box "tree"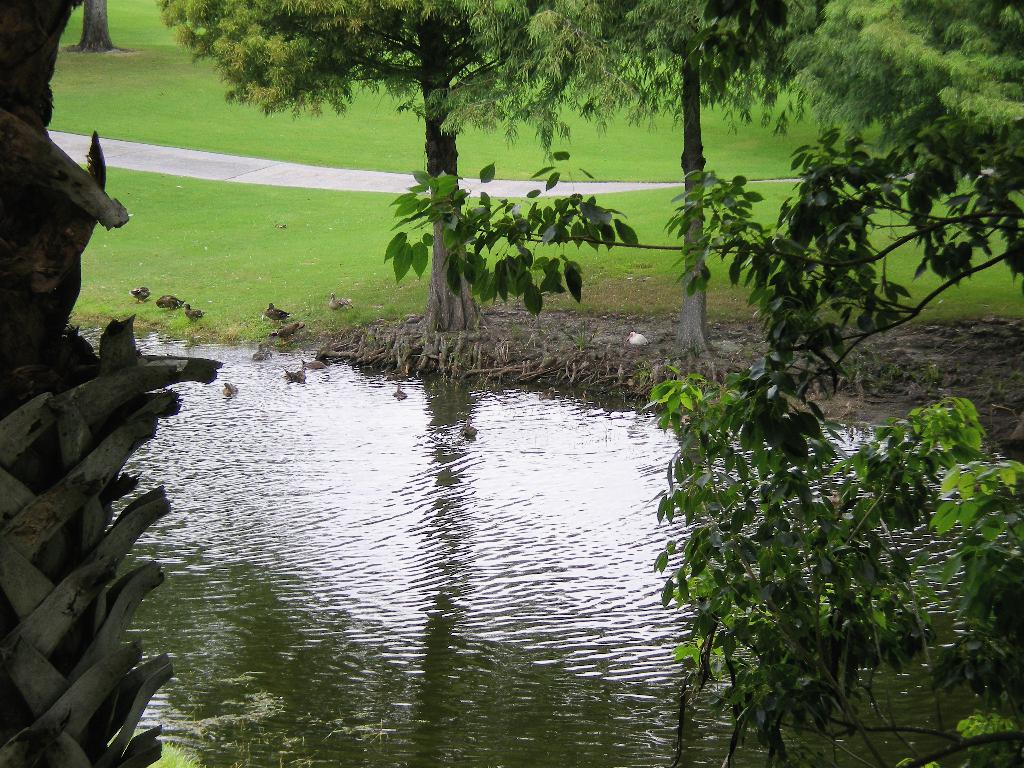
locate(605, 0, 801, 349)
